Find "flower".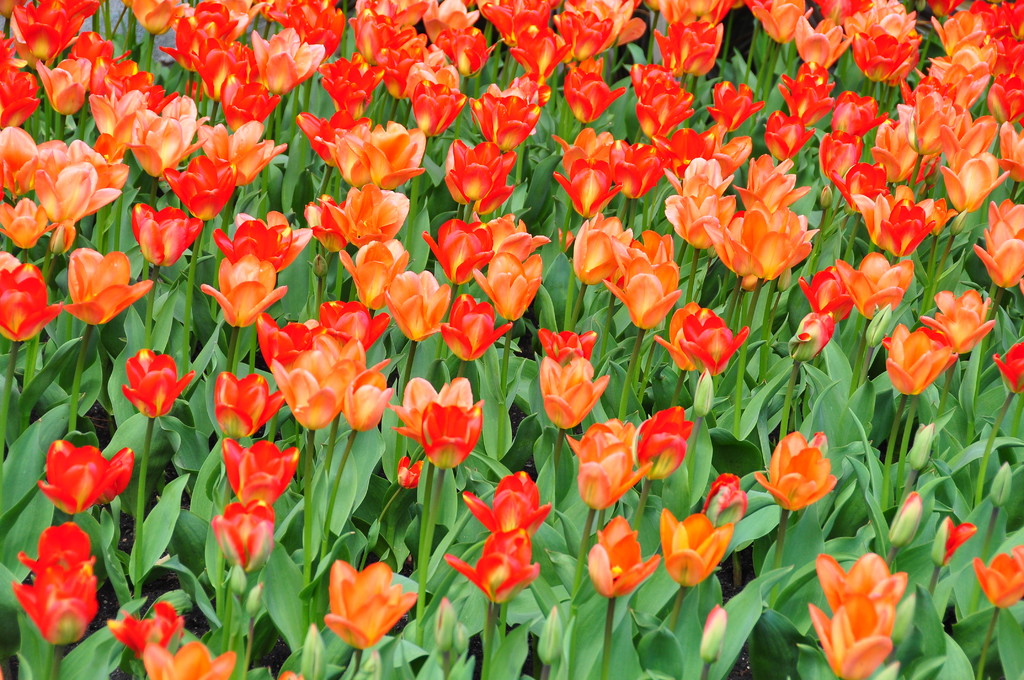
[585, 513, 660, 601].
